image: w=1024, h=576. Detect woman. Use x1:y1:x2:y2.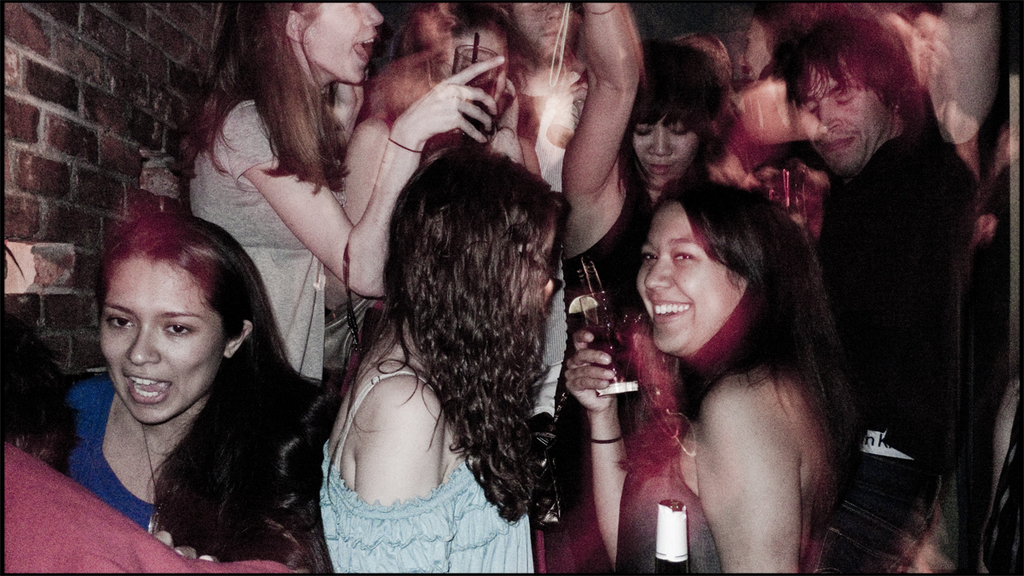
561:177:858:573.
